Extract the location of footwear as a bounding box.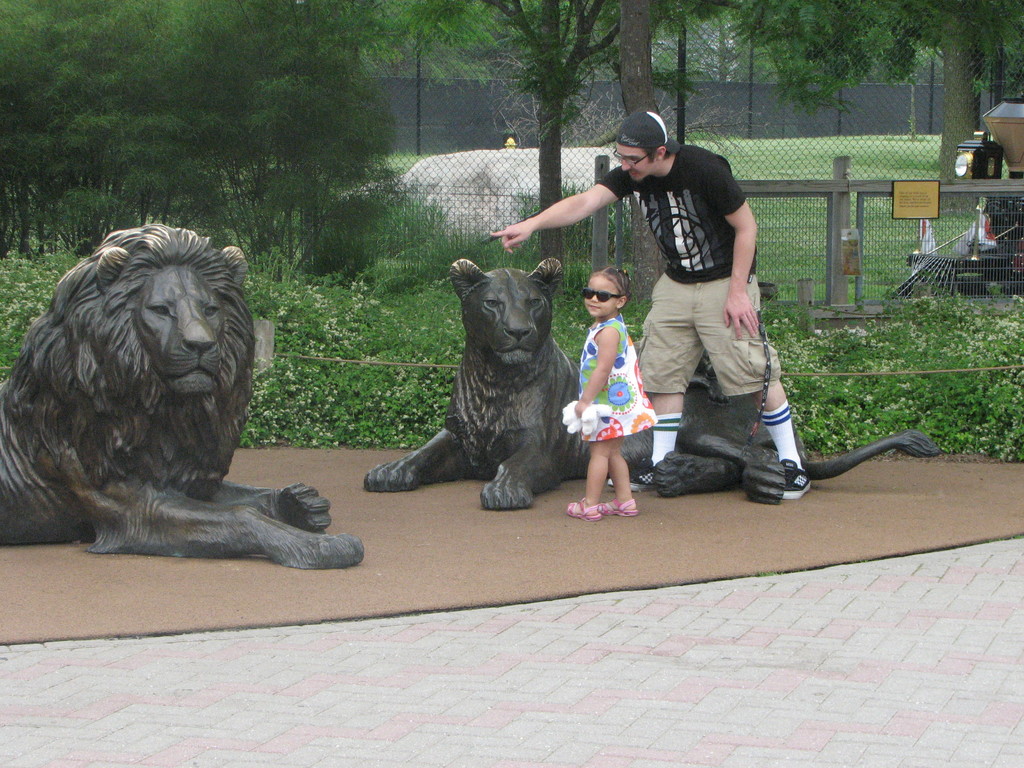
[x1=609, y1=456, x2=653, y2=491].
